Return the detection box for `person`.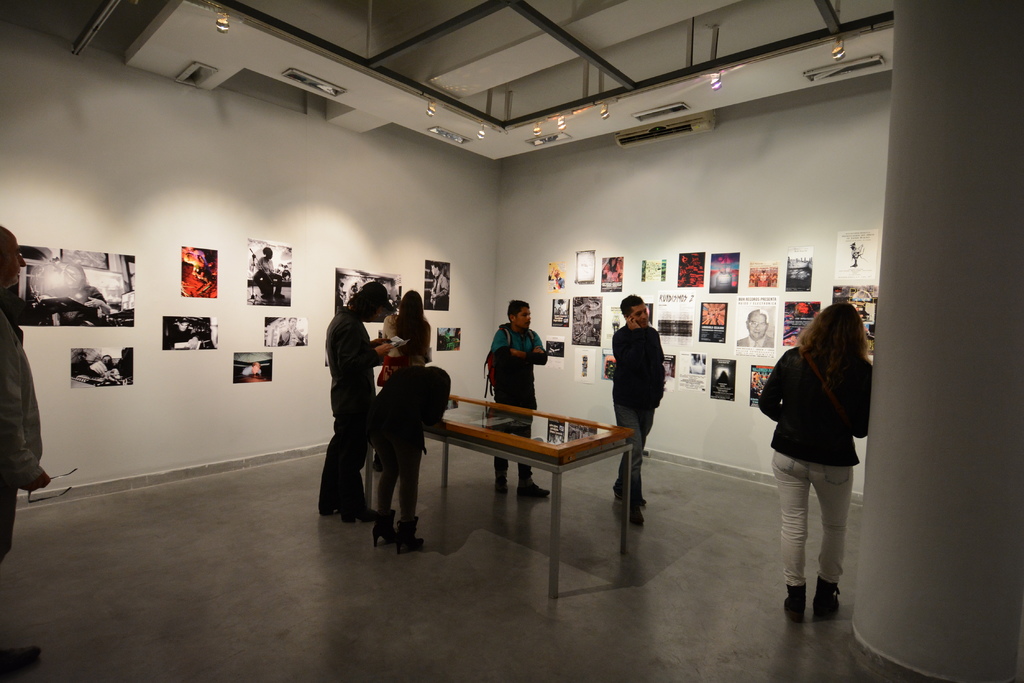
rect(743, 307, 772, 347).
